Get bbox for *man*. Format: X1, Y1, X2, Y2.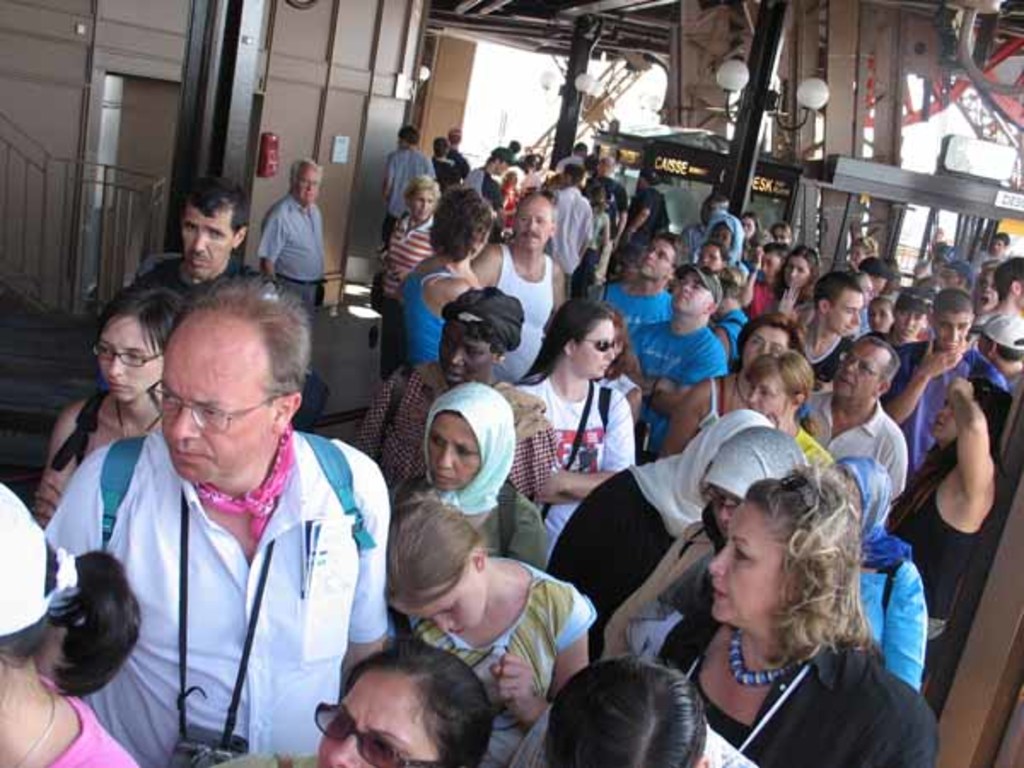
44, 287, 398, 766.
